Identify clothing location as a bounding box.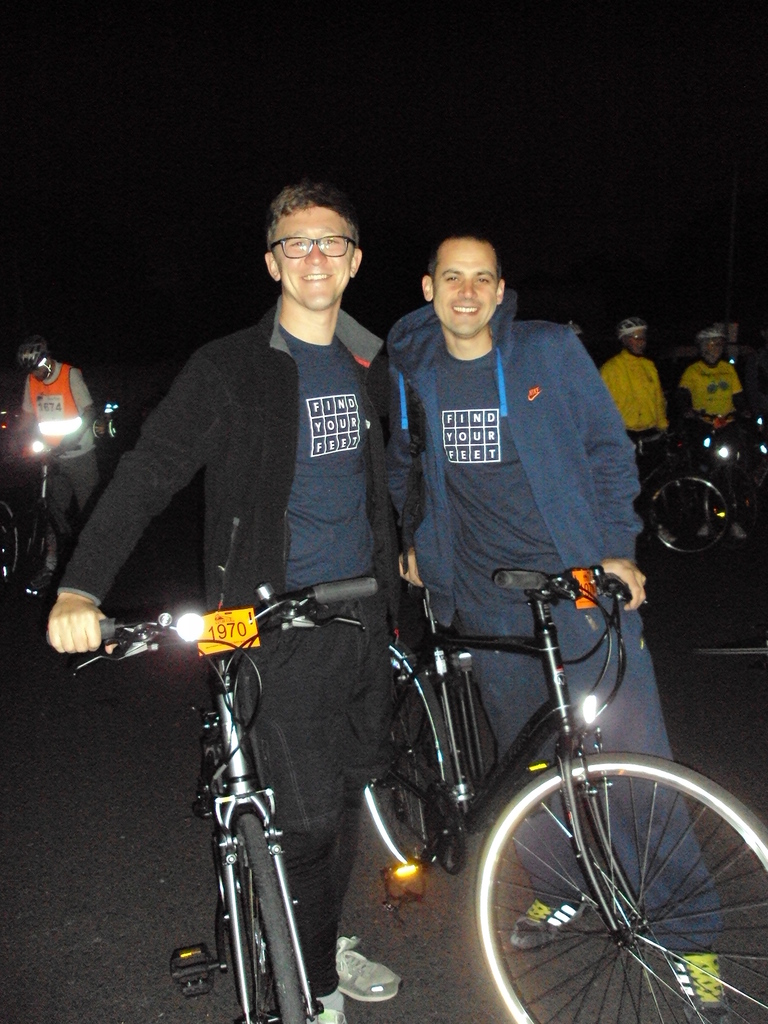
x1=599, y1=347, x2=669, y2=524.
